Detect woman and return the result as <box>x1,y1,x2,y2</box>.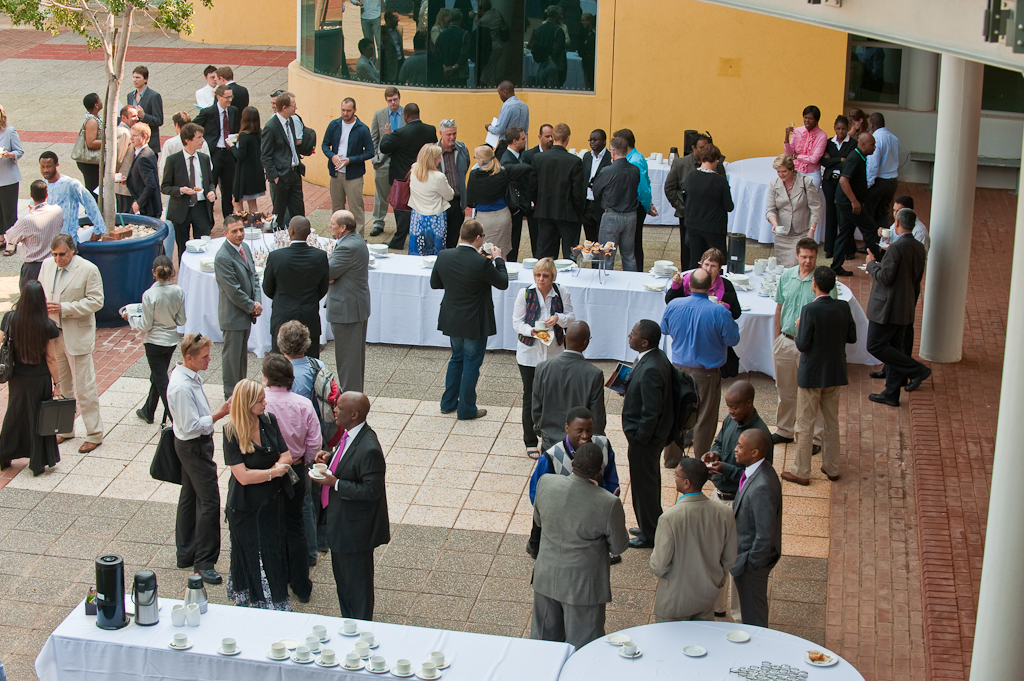
<box>767,156,826,271</box>.
